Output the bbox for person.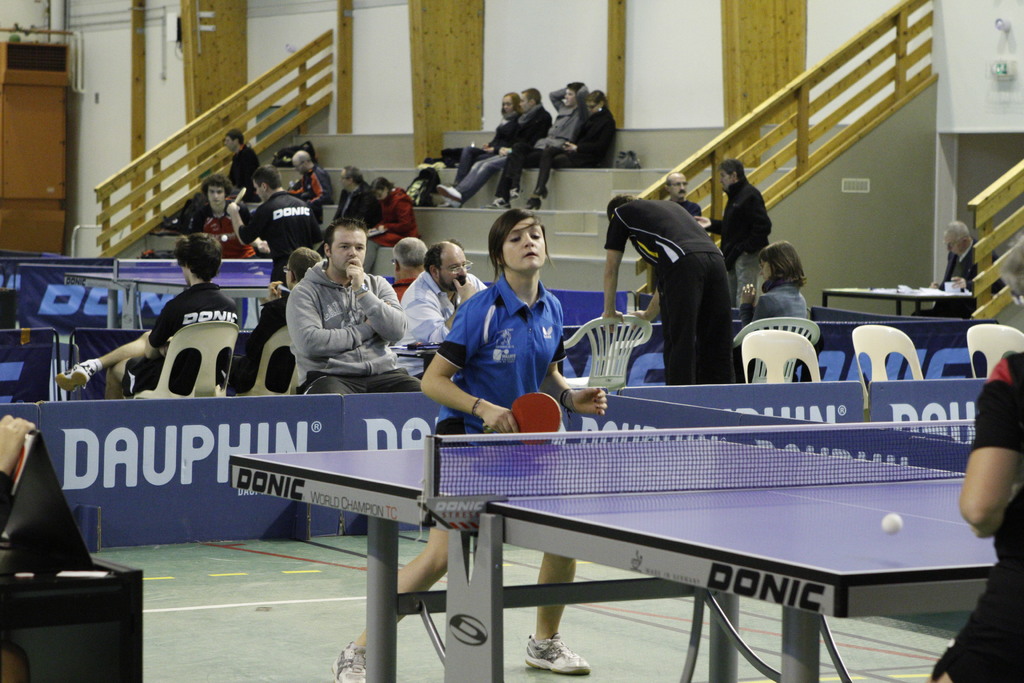
x1=397 y1=249 x2=495 y2=343.
